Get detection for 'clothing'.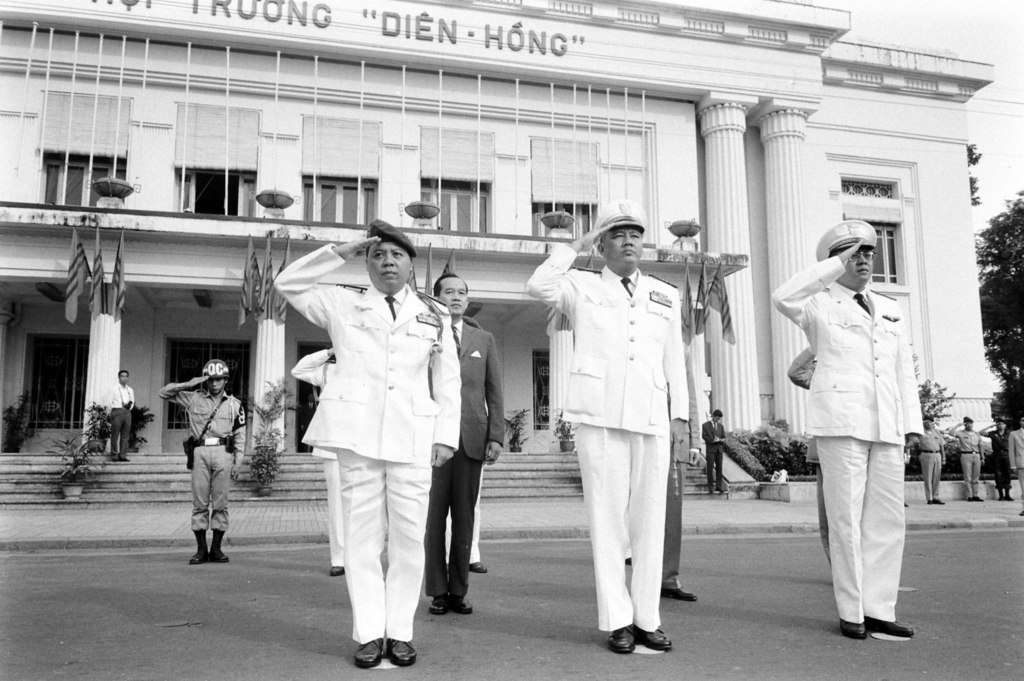
Detection: <bbox>168, 370, 241, 546</bbox>.
